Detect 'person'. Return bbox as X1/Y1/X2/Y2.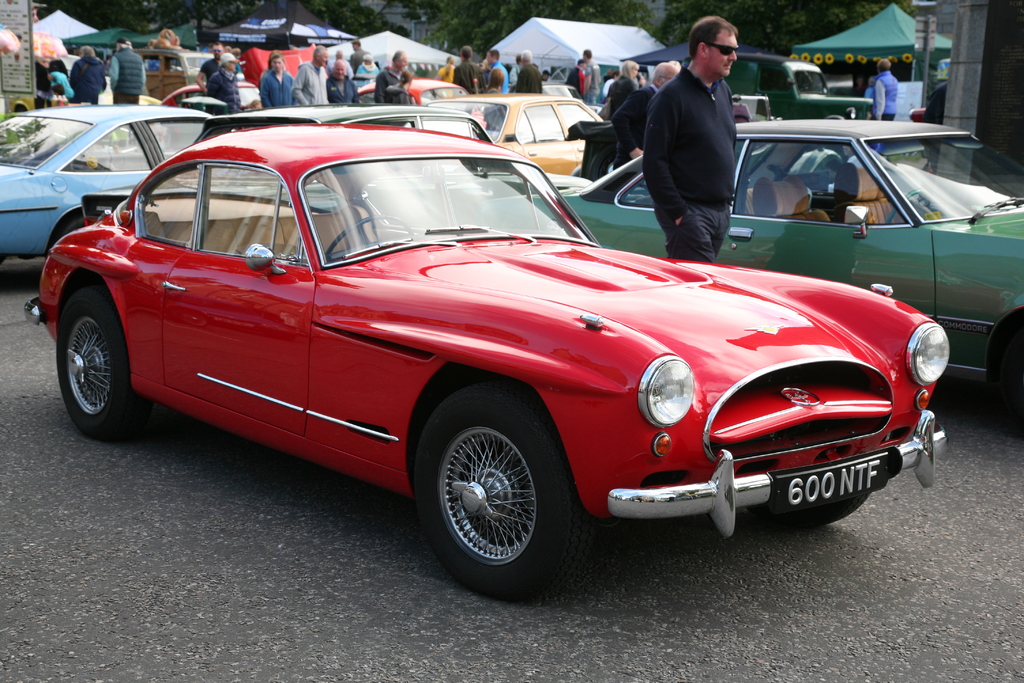
374/49/415/104.
